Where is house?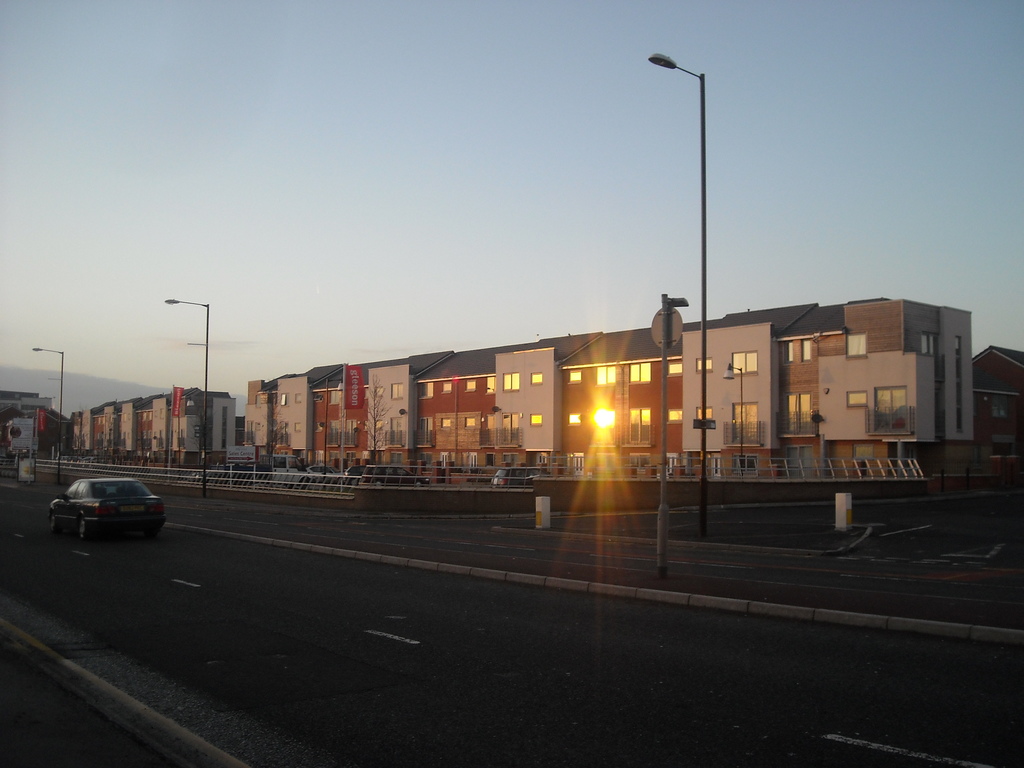
121:376:230:467.
